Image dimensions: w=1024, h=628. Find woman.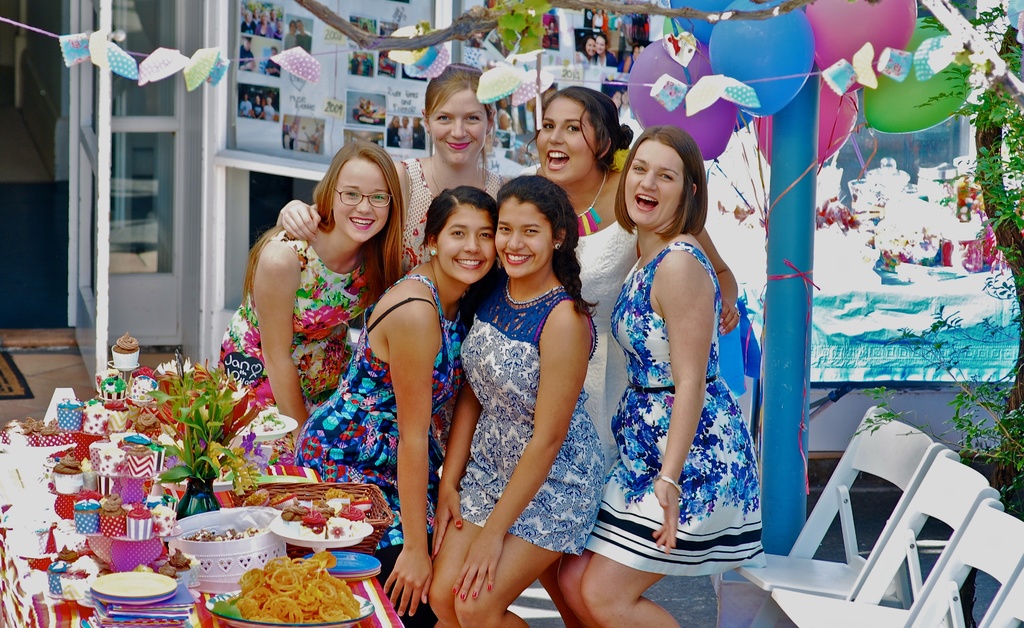
214/144/405/449.
